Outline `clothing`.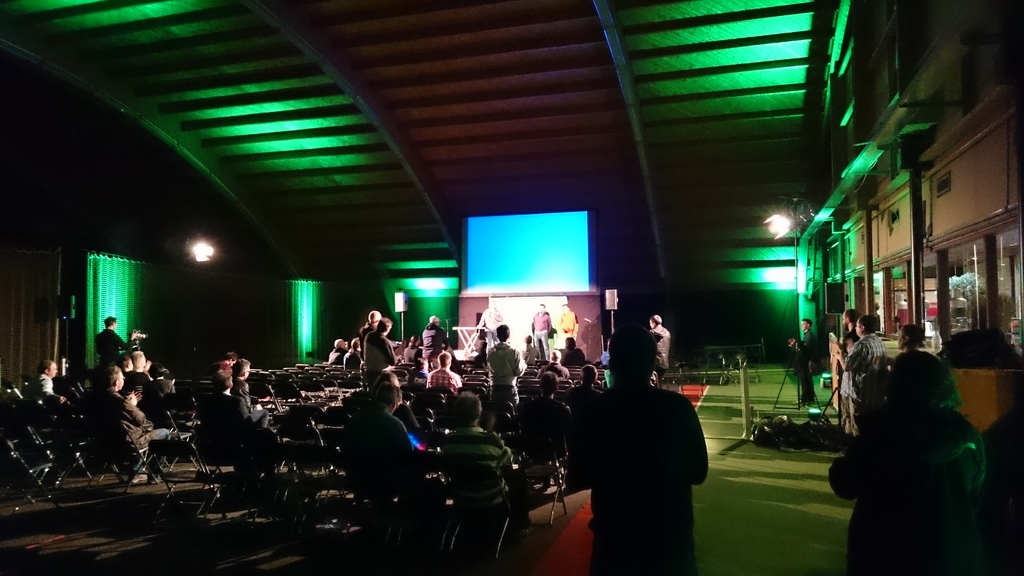
Outline: select_region(569, 385, 715, 575).
